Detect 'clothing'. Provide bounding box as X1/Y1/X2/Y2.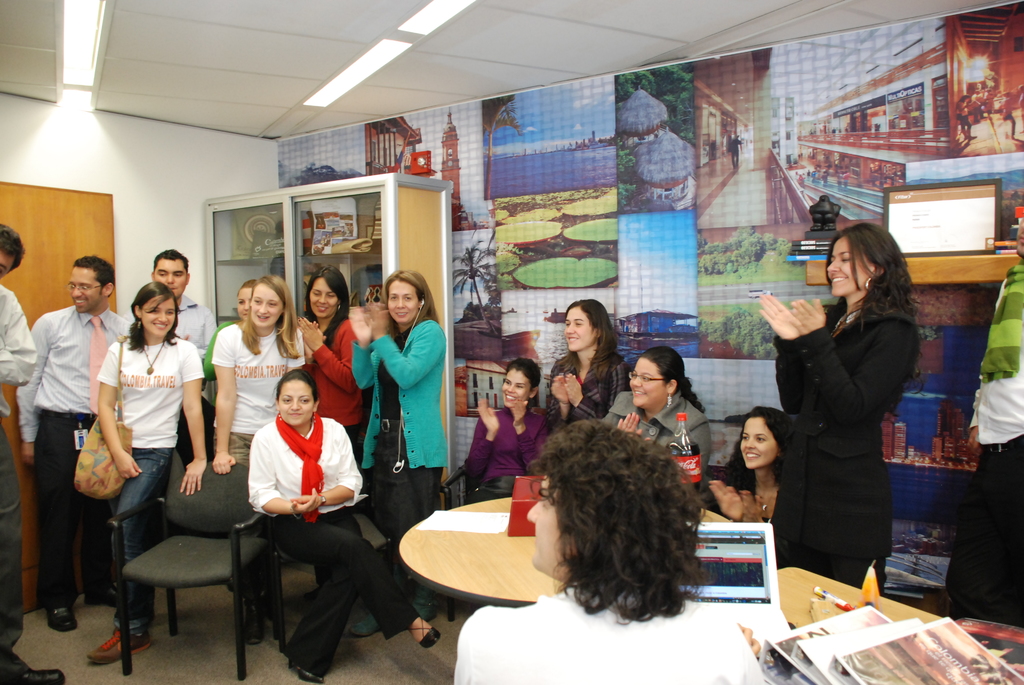
95/337/207/633.
